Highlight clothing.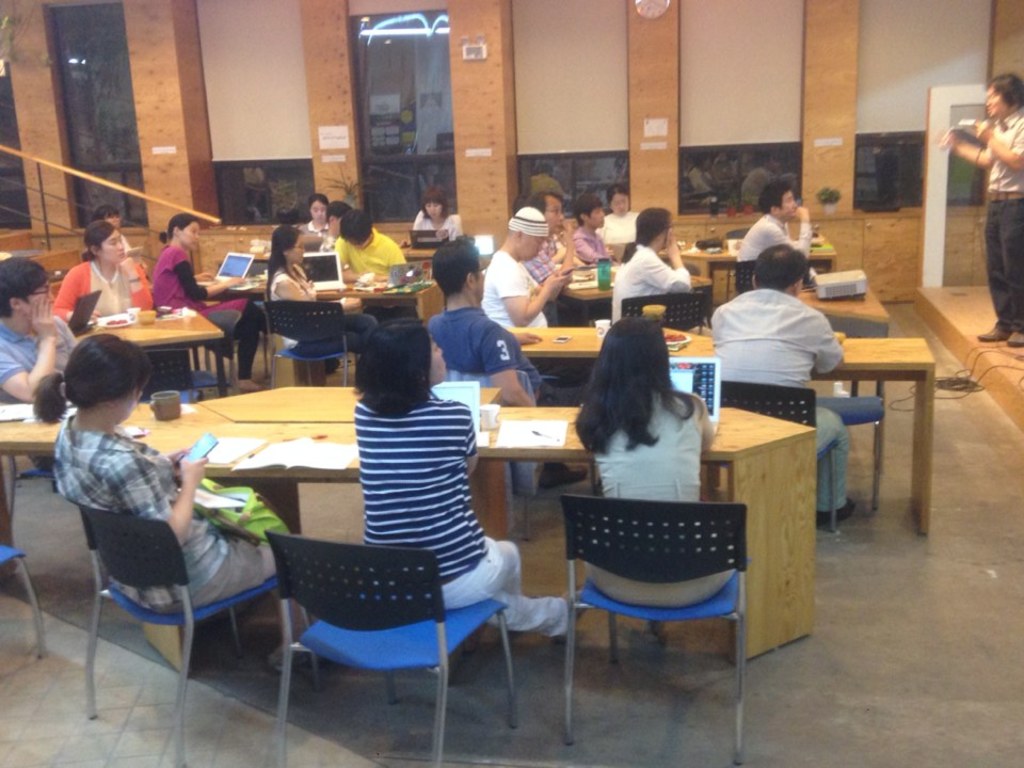
Highlighted region: bbox=(57, 268, 153, 324).
